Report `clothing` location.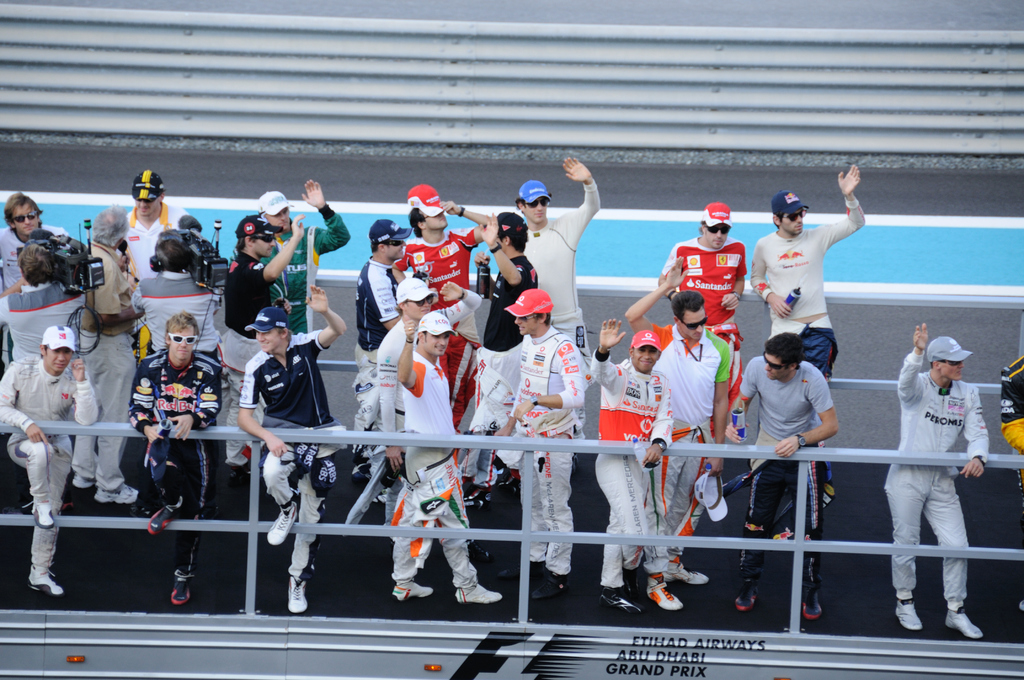
Report: 124/346/222/583.
